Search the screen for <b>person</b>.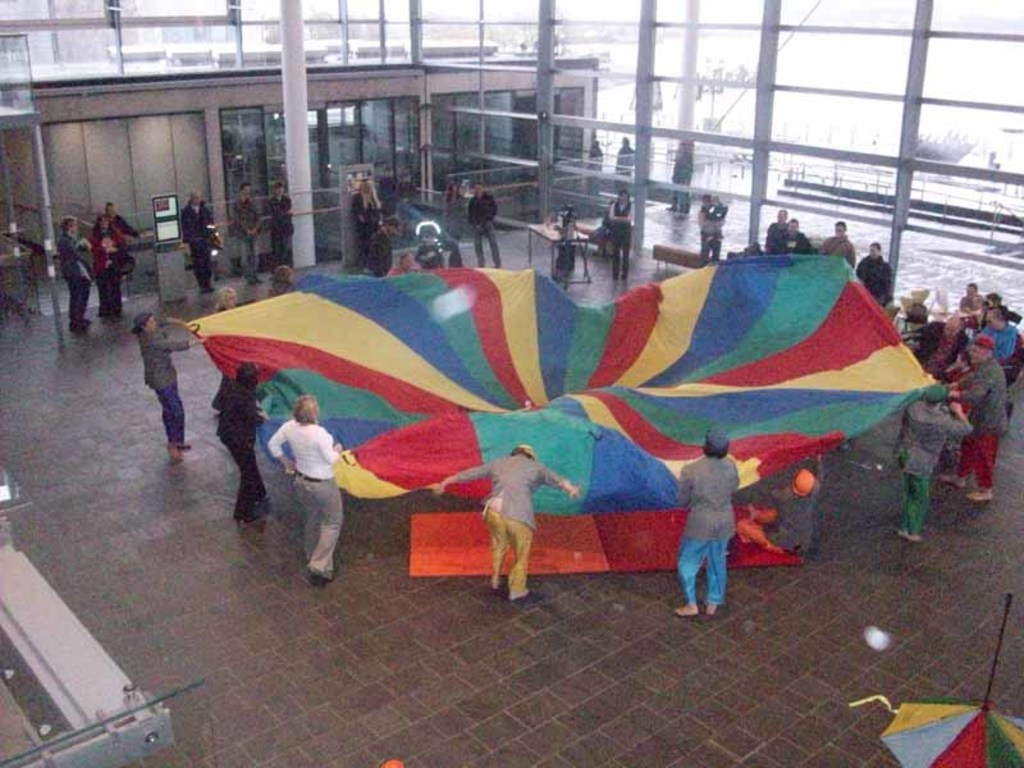
Found at {"x1": 234, "y1": 183, "x2": 262, "y2": 278}.
